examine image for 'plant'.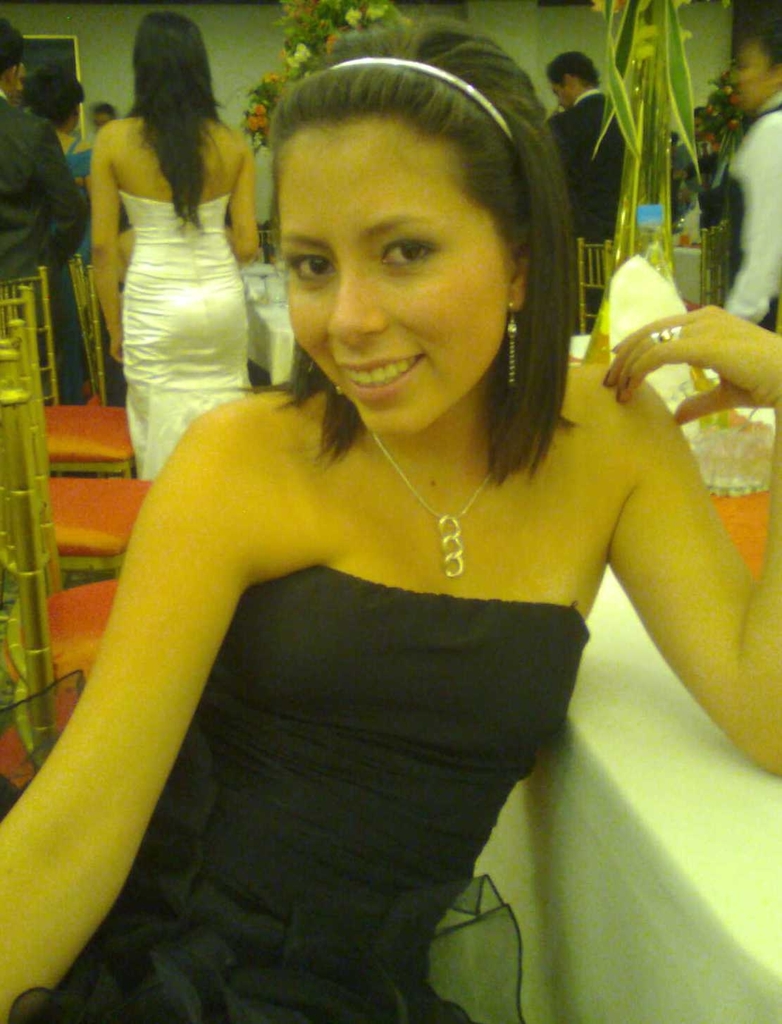
Examination result: (left=569, top=0, right=736, bottom=285).
